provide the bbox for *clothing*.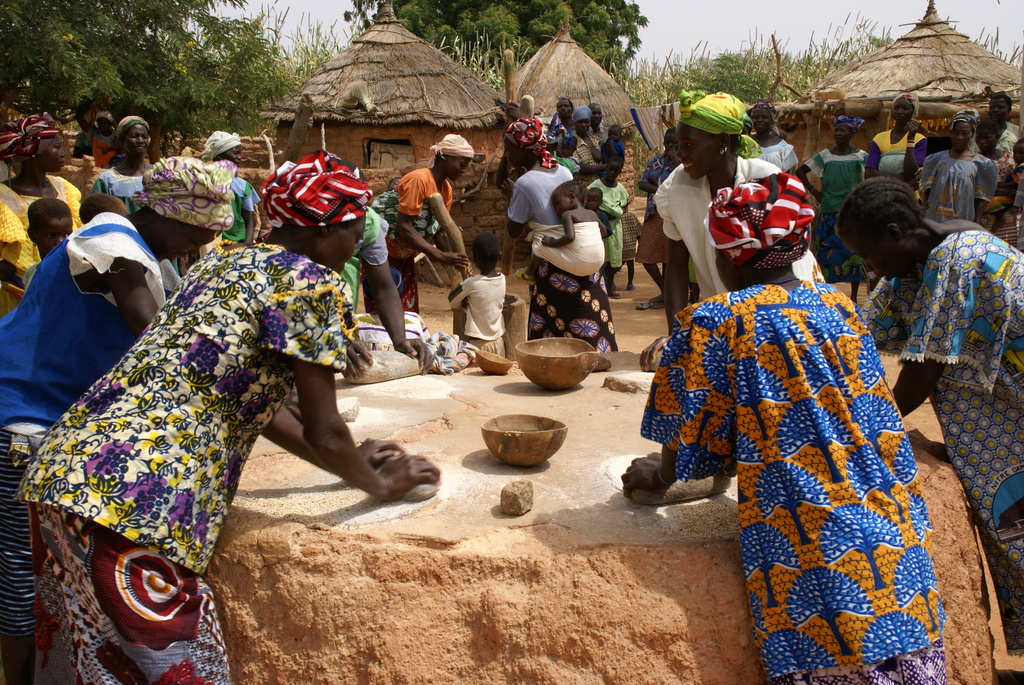
x1=756 y1=139 x2=797 y2=167.
